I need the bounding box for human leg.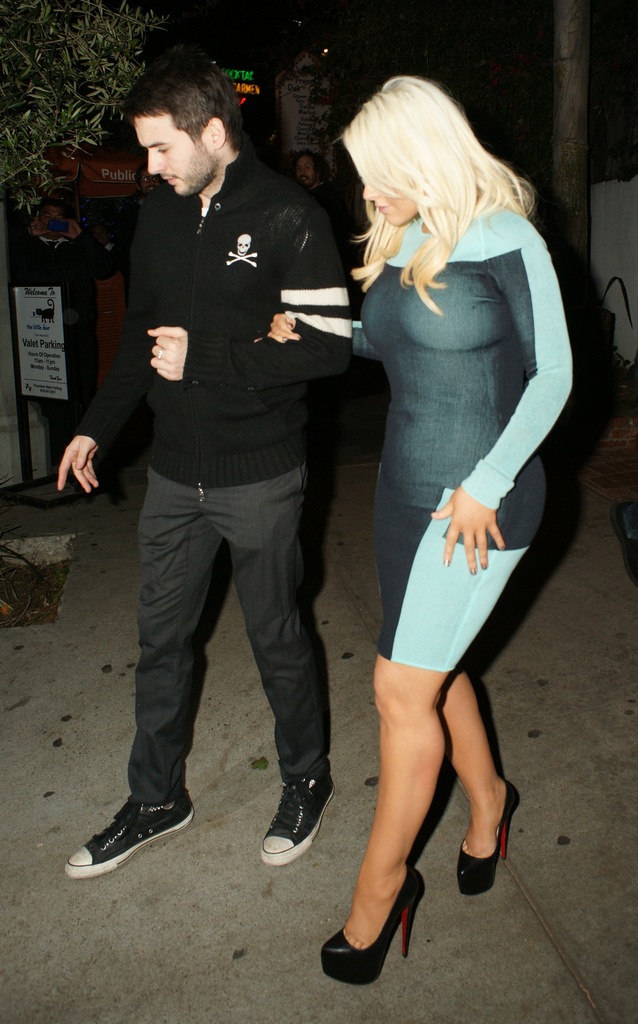
Here it is: box(322, 655, 448, 984).
